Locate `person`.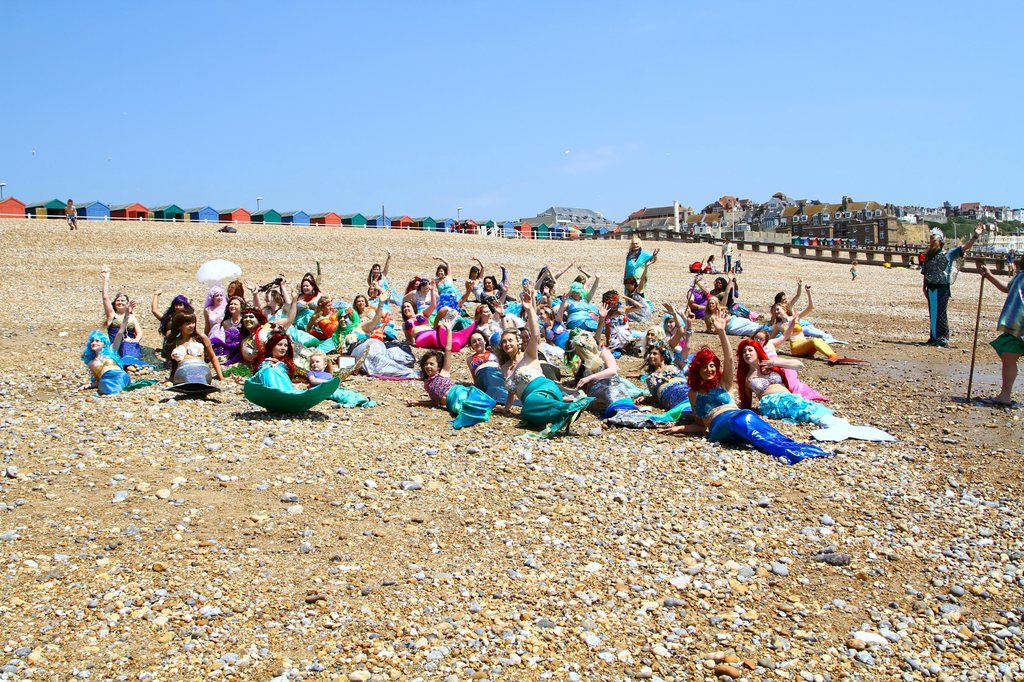
Bounding box: {"left": 351, "top": 295, "right": 396, "bottom": 337}.
